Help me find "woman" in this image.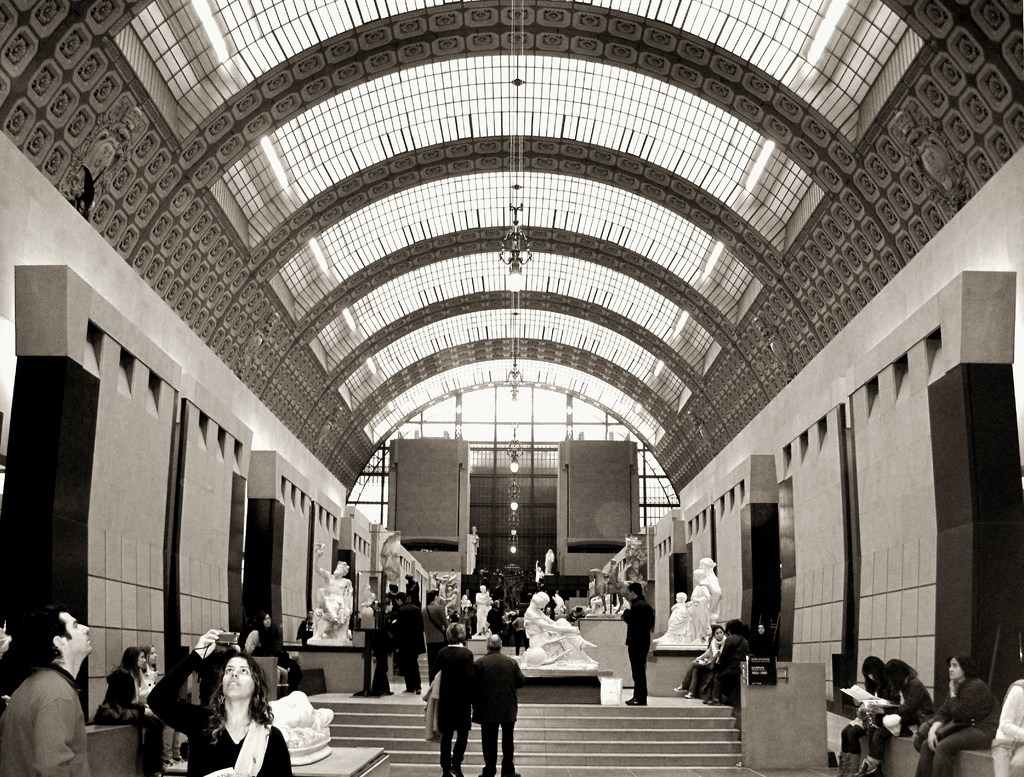
Found it: 267, 689, 332, 744.
